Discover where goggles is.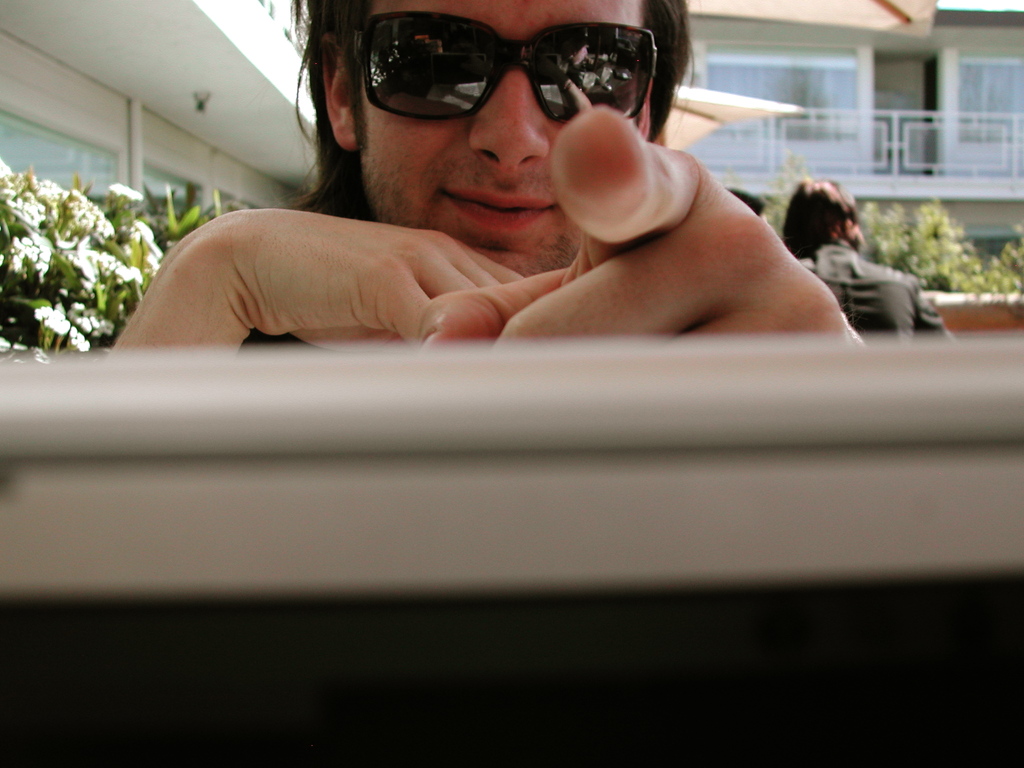
Discovered at box=[313, 15, 685, 124].
